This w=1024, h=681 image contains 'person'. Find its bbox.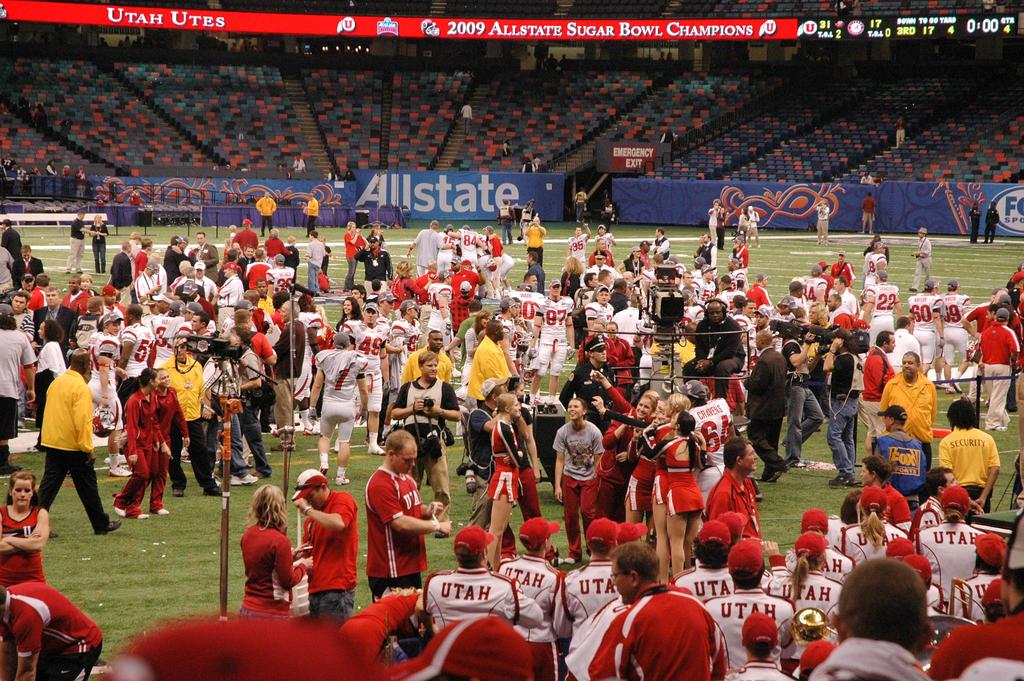
(811, 197, 829, 246).
